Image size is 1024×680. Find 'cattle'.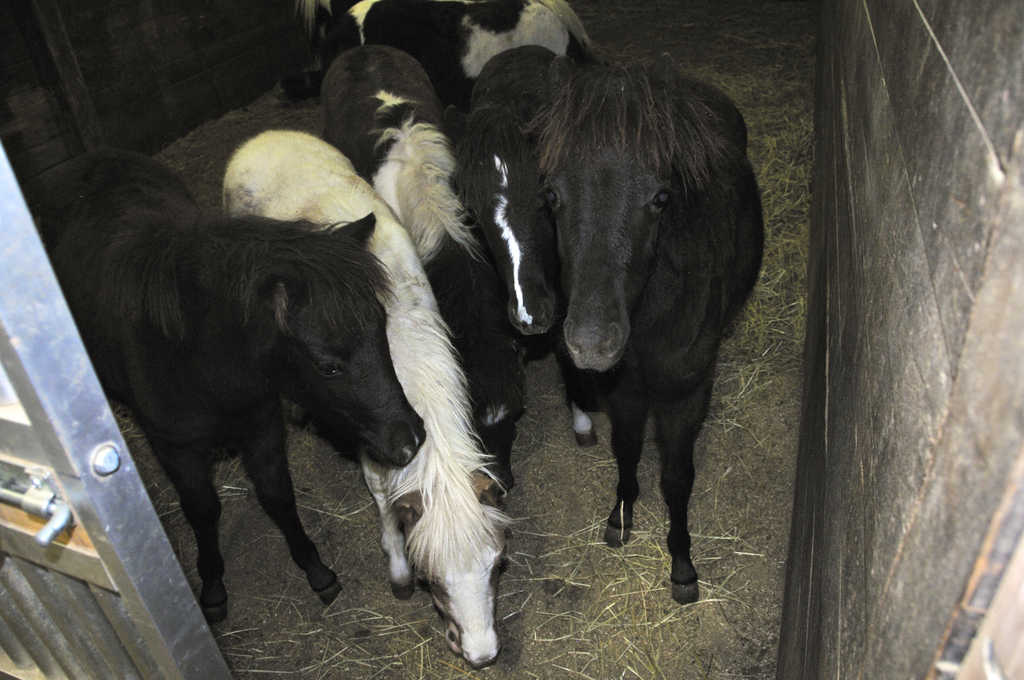
(x1=39, y1=148, x2=426, y2=631).
